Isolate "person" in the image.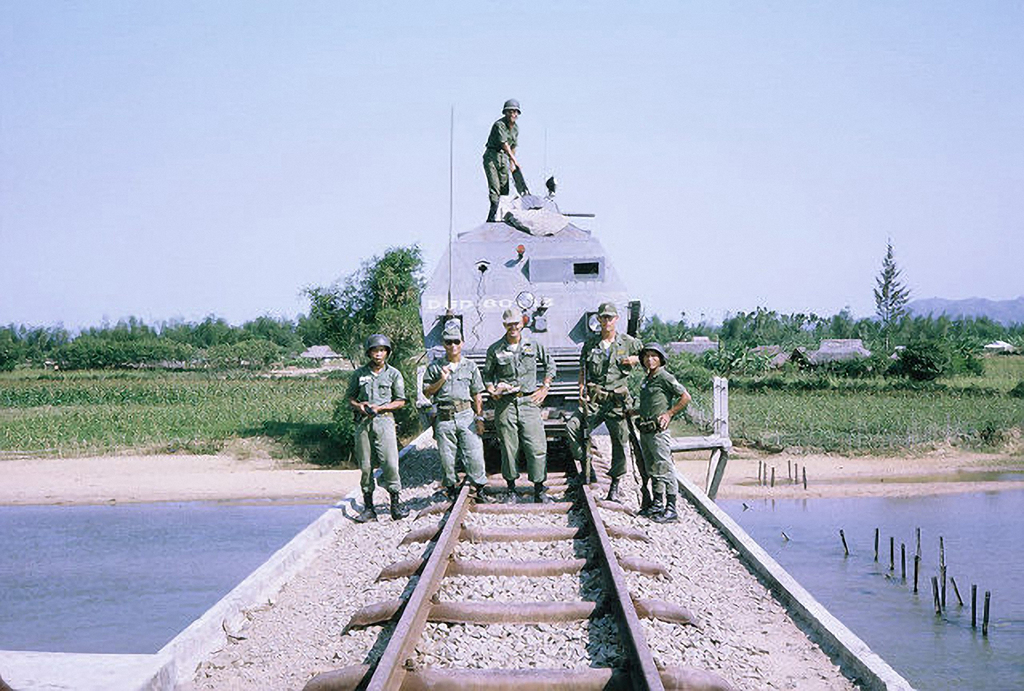
Isolated region: locate(477, 98, 524, 223).
